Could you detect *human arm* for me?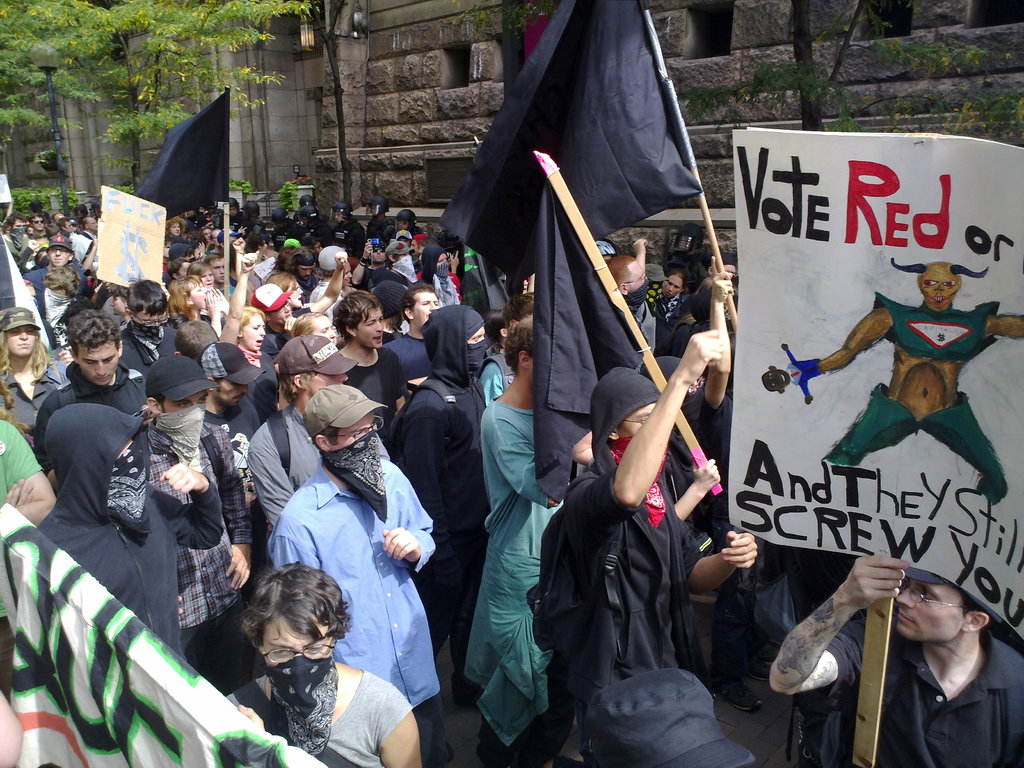
Detection result: {"left": 0, "top": 426, "right": 62, "bottom": 531}.
